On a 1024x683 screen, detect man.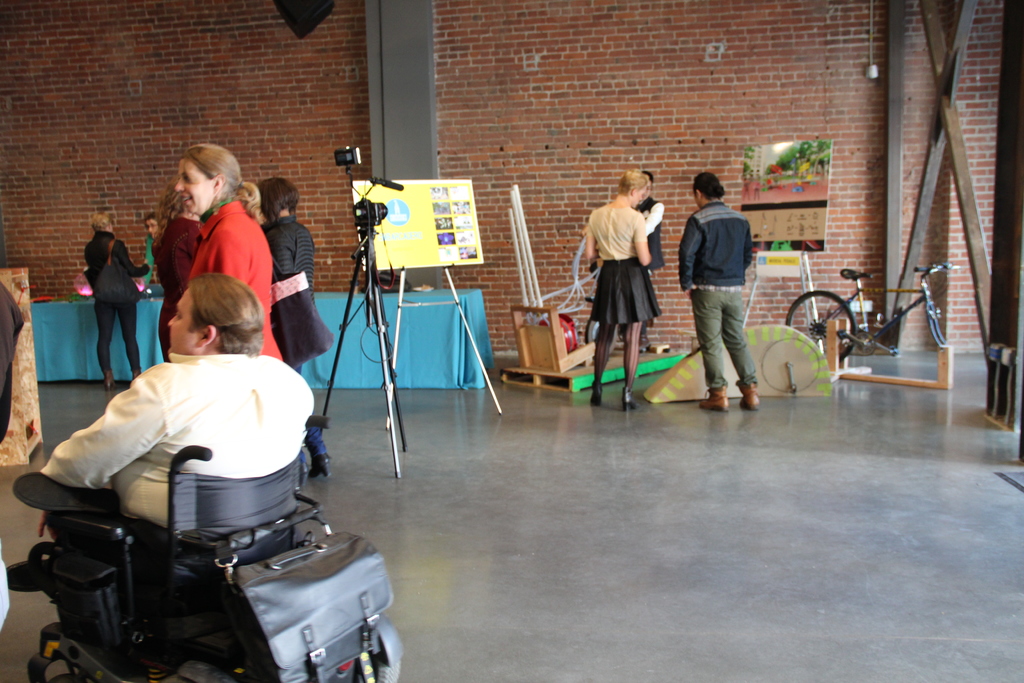
select_region(685, 174, 774, 400).
